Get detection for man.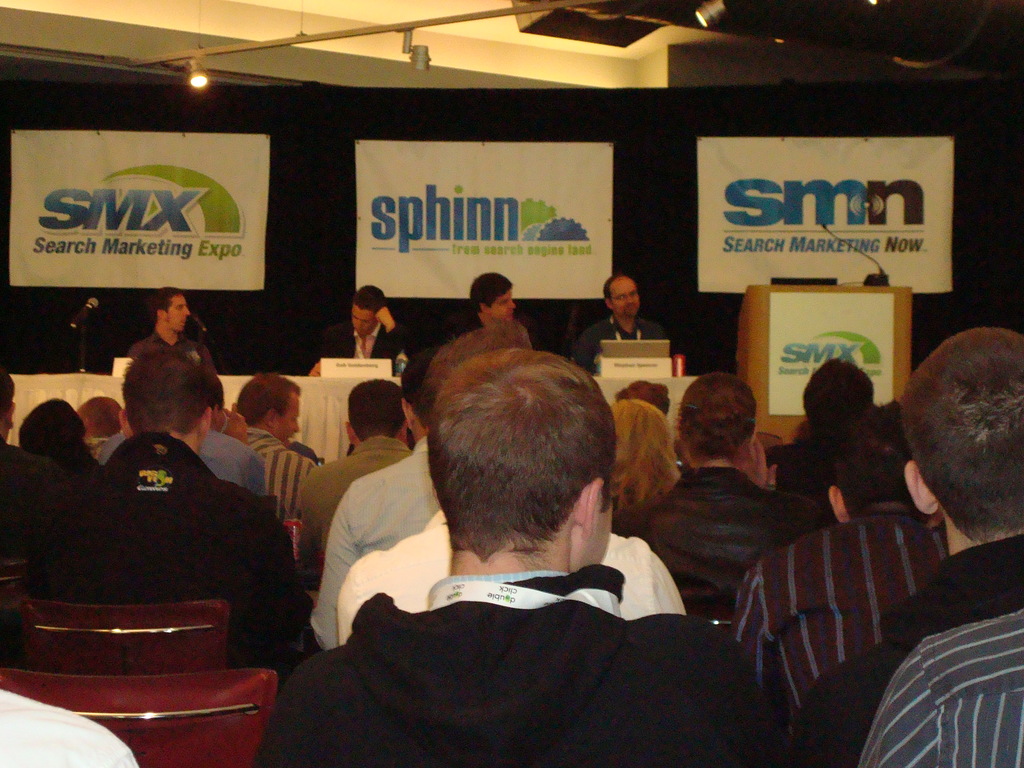
Detection: <region>767, 365, 893, 500</region>.
